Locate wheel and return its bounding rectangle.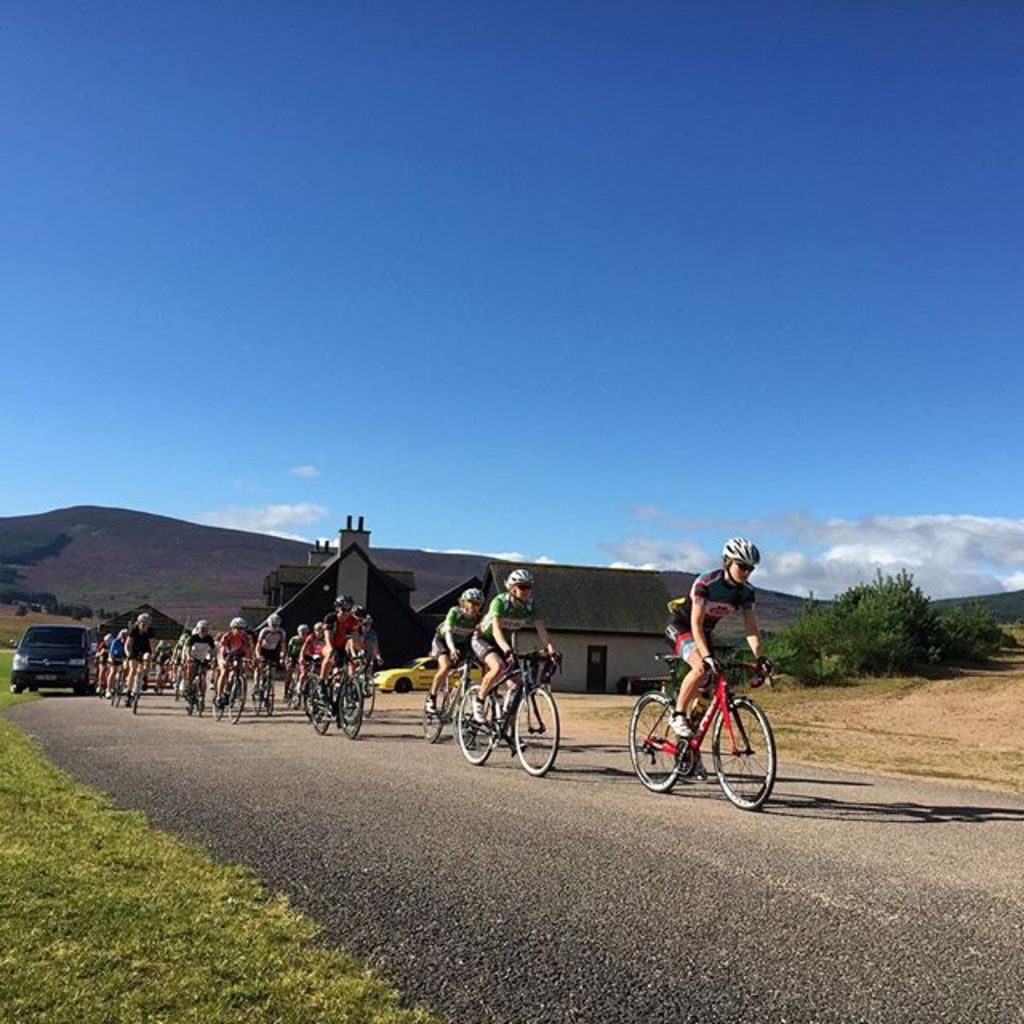
bbox=[515, 686, 558, 779].
